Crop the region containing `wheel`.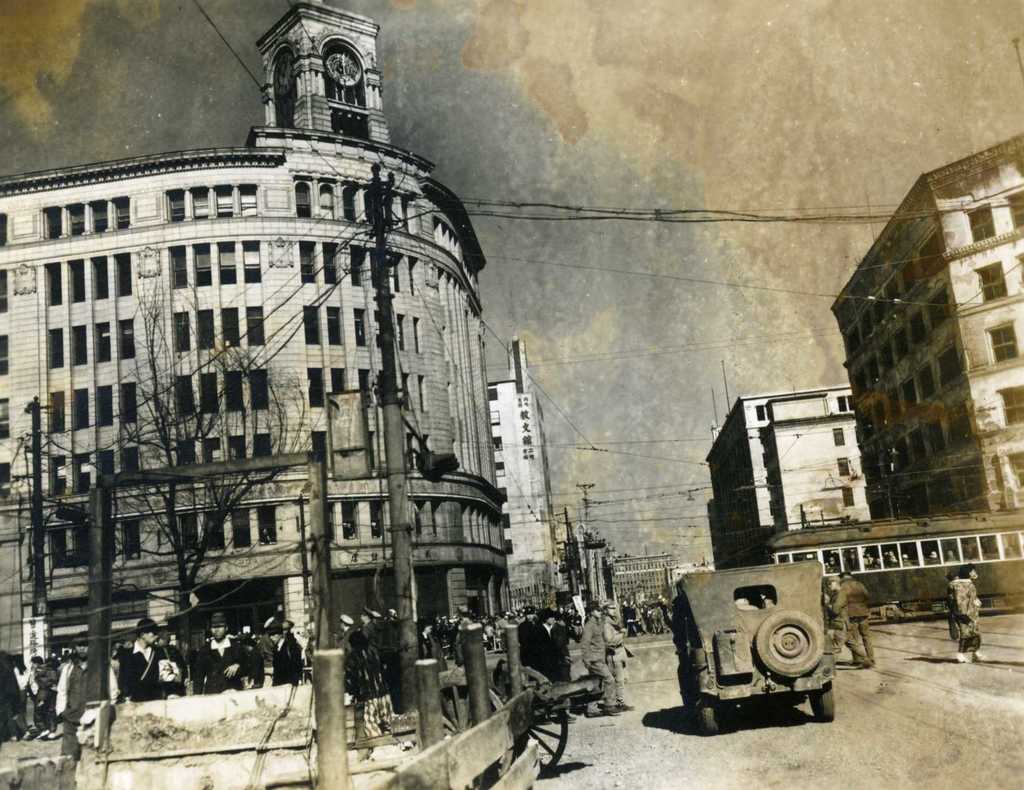
Crop region: 433 681 506 789.
